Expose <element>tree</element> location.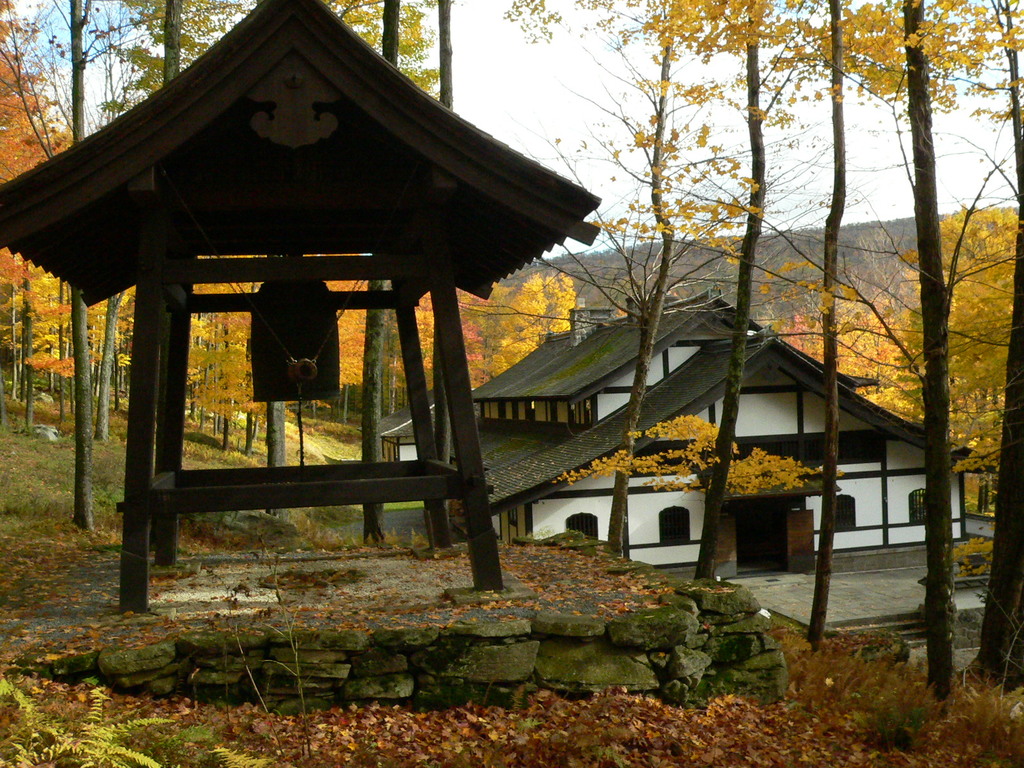
Exposed at (898,0,956,708).
